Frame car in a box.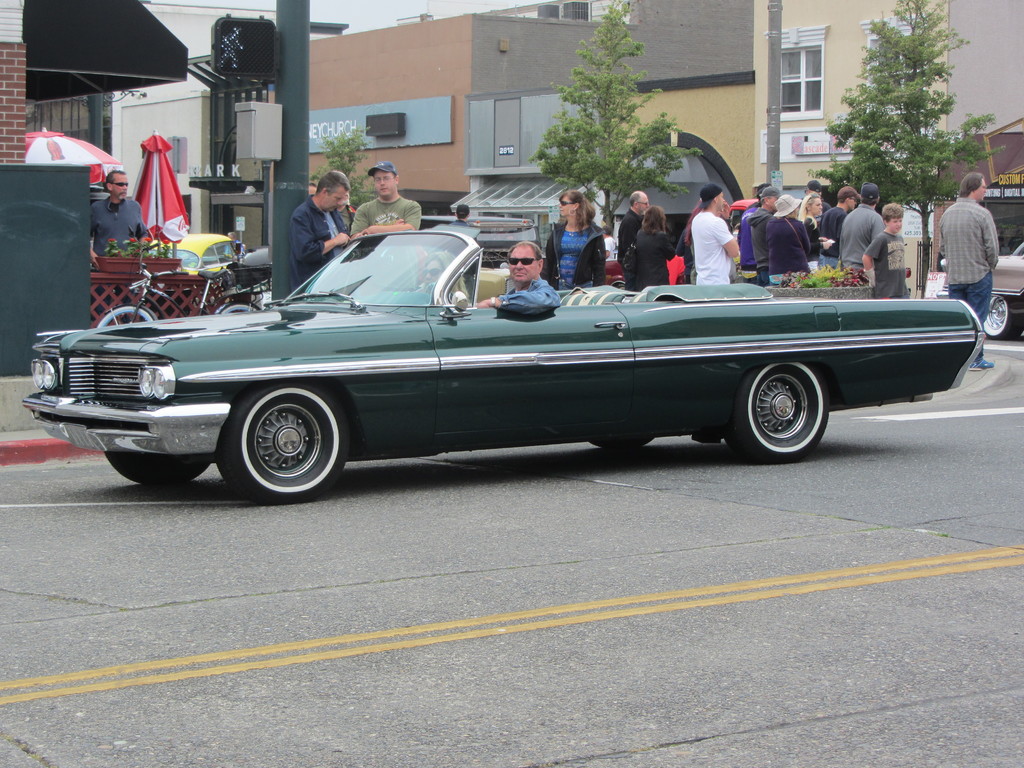
(26, 230, 995, 490).
